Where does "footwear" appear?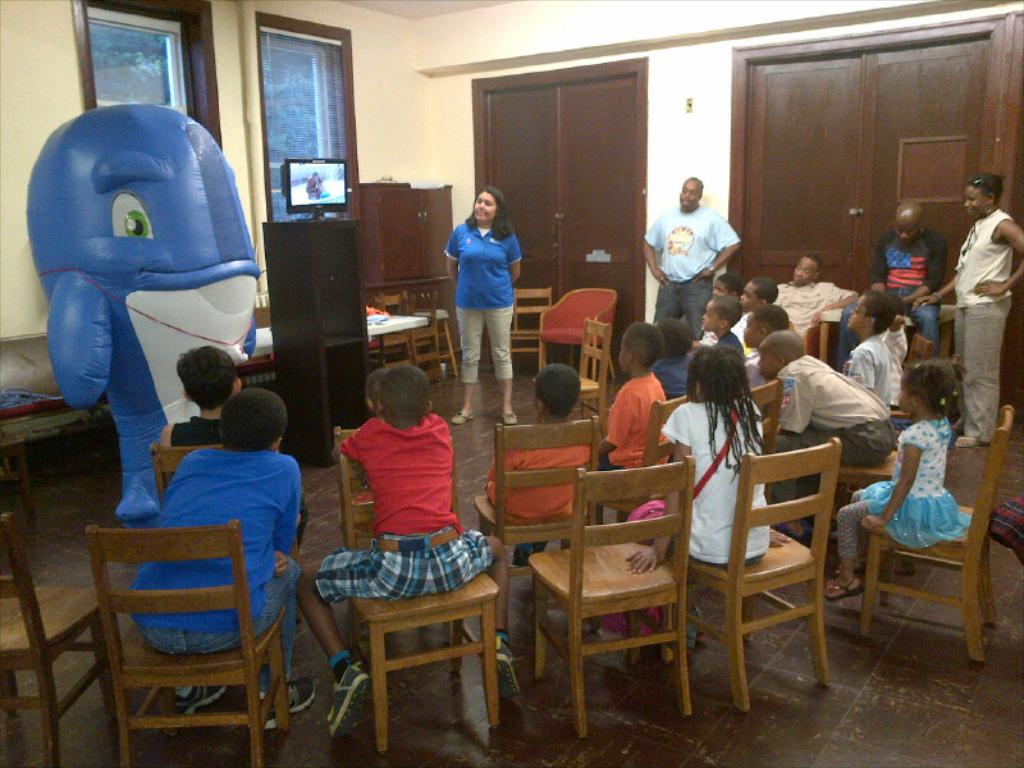
Appears at rect(486, 636, 522, 704).
